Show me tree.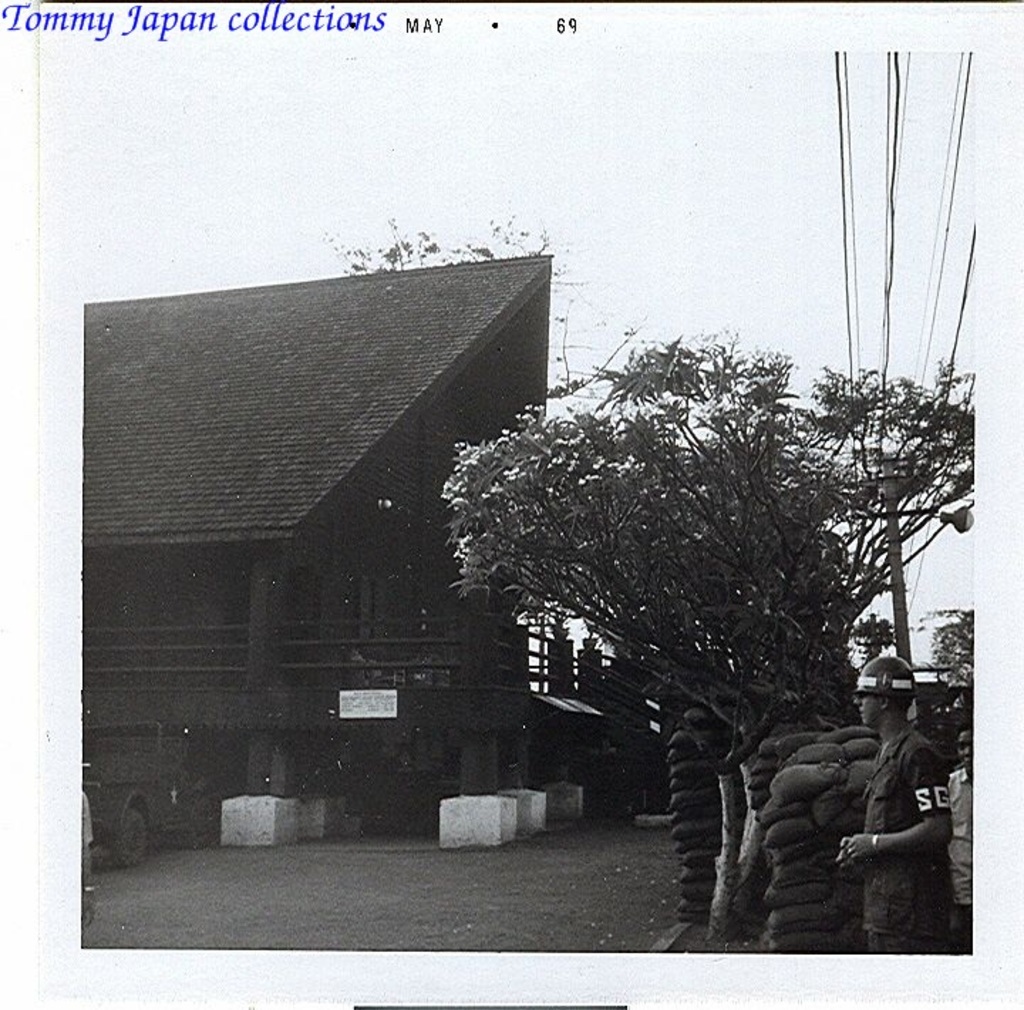
tree is here: {"left": 530, "top": 257, "right": 1008, "bottom": 876}.
